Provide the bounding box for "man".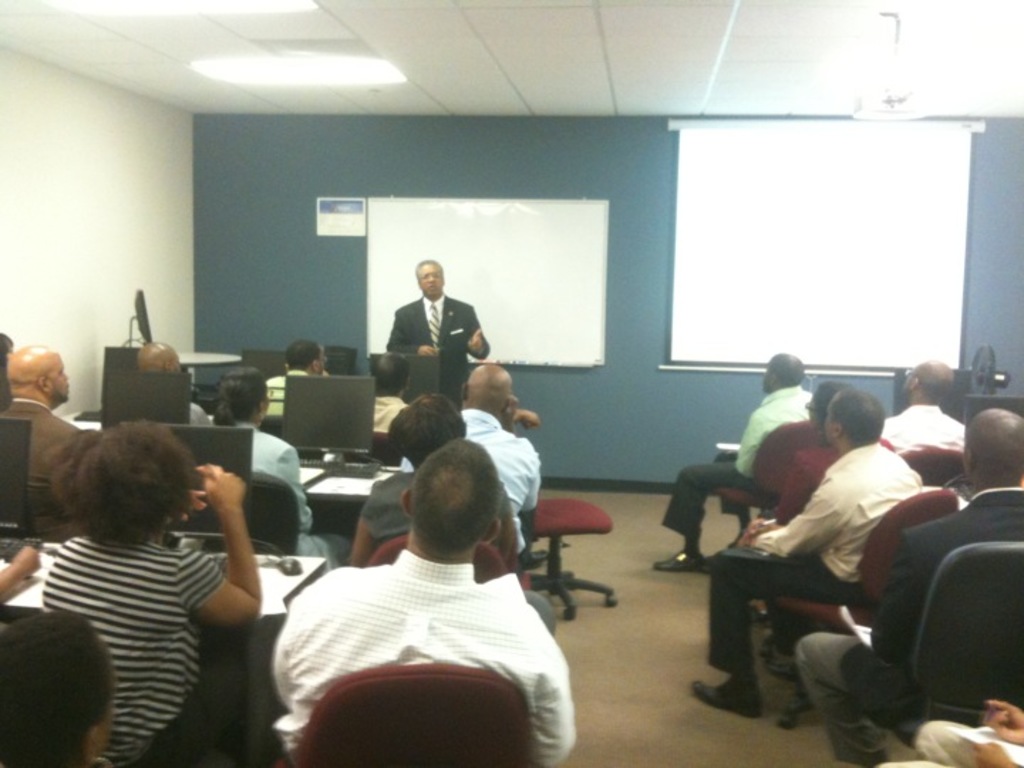
x1=115, y1=344, x2=220, y2=428.
